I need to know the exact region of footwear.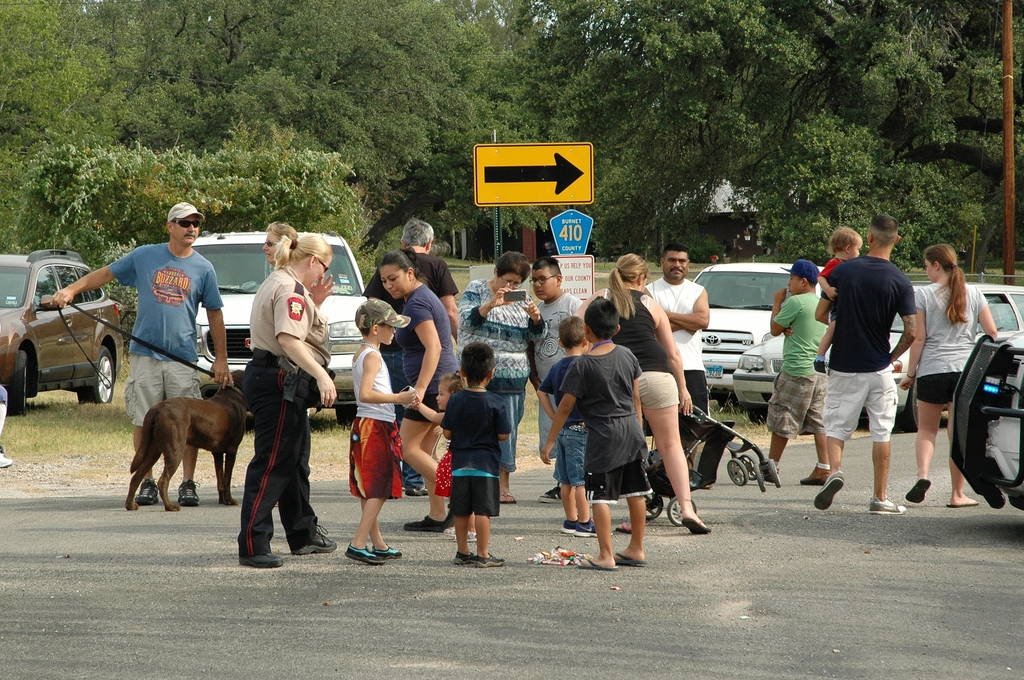
Region: BBox(0, 453, 11, 469).
